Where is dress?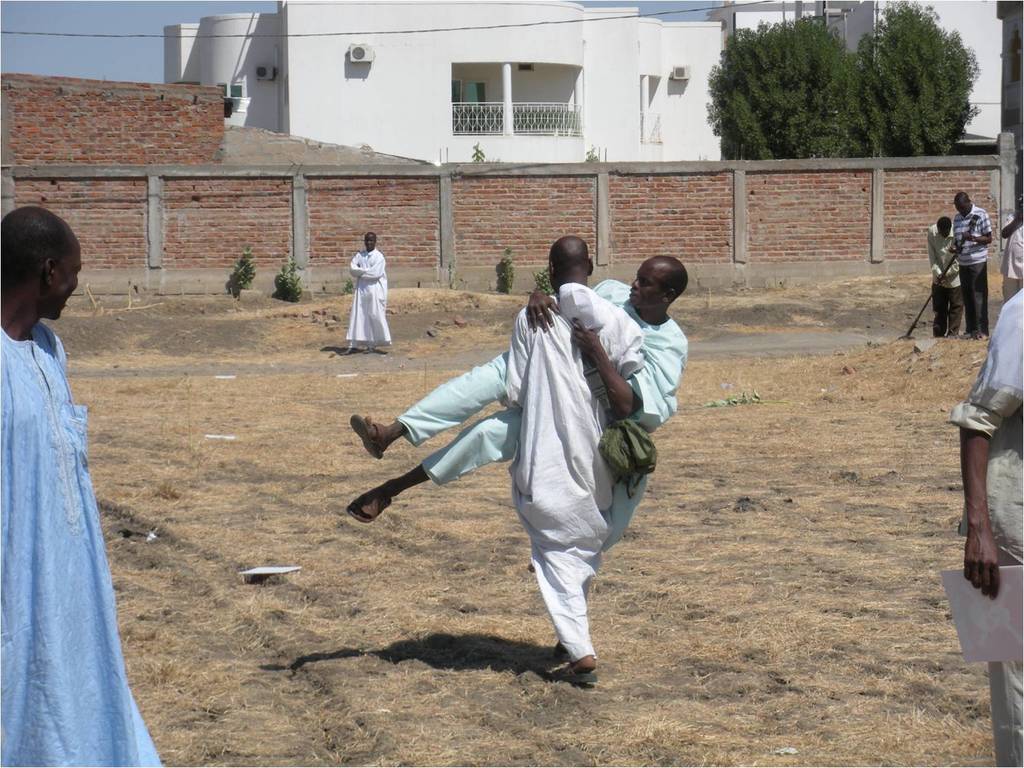
(left=0, top=322, right=160, bottom=767).
